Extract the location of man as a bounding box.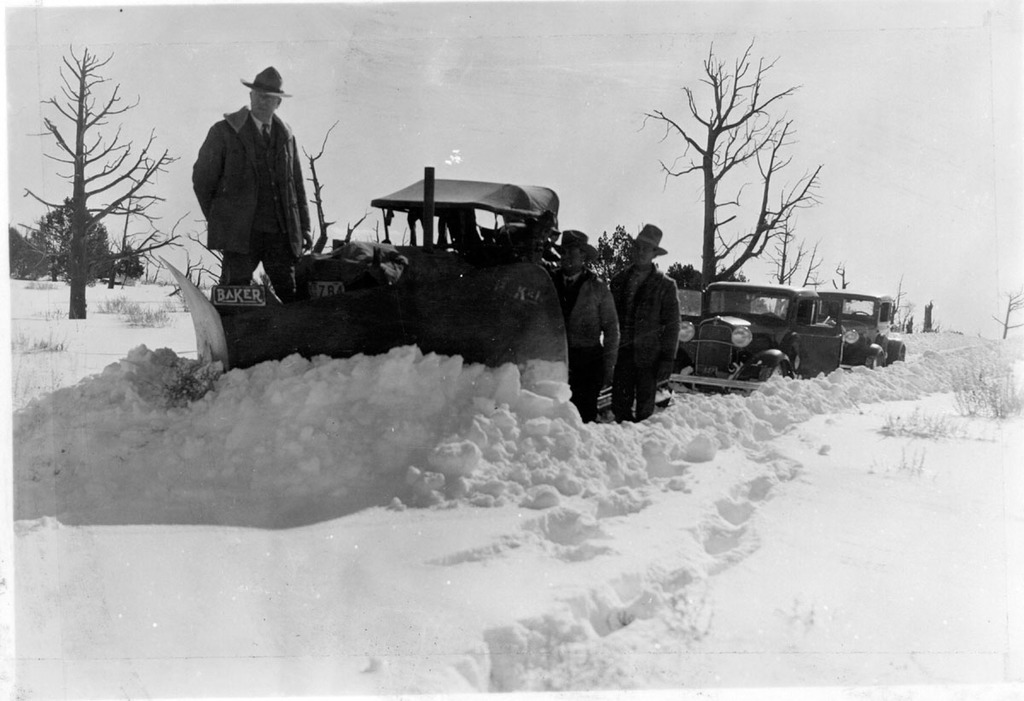
region(545, 226, 622, 422).
